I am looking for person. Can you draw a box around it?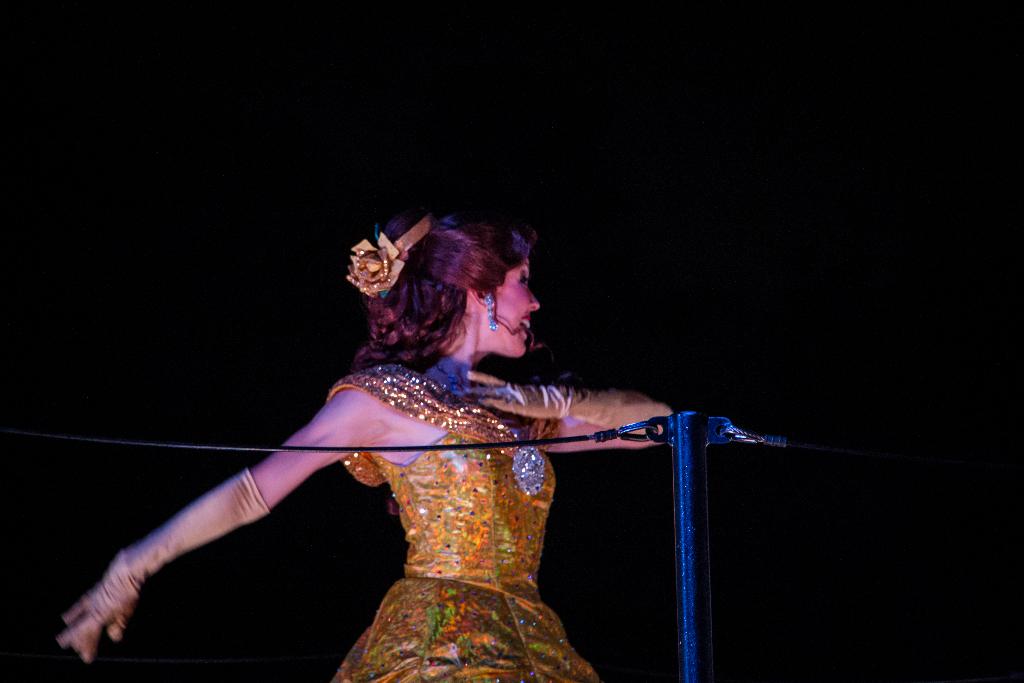
Sure, the bounding box is rect(55, 210, 672, 682).
